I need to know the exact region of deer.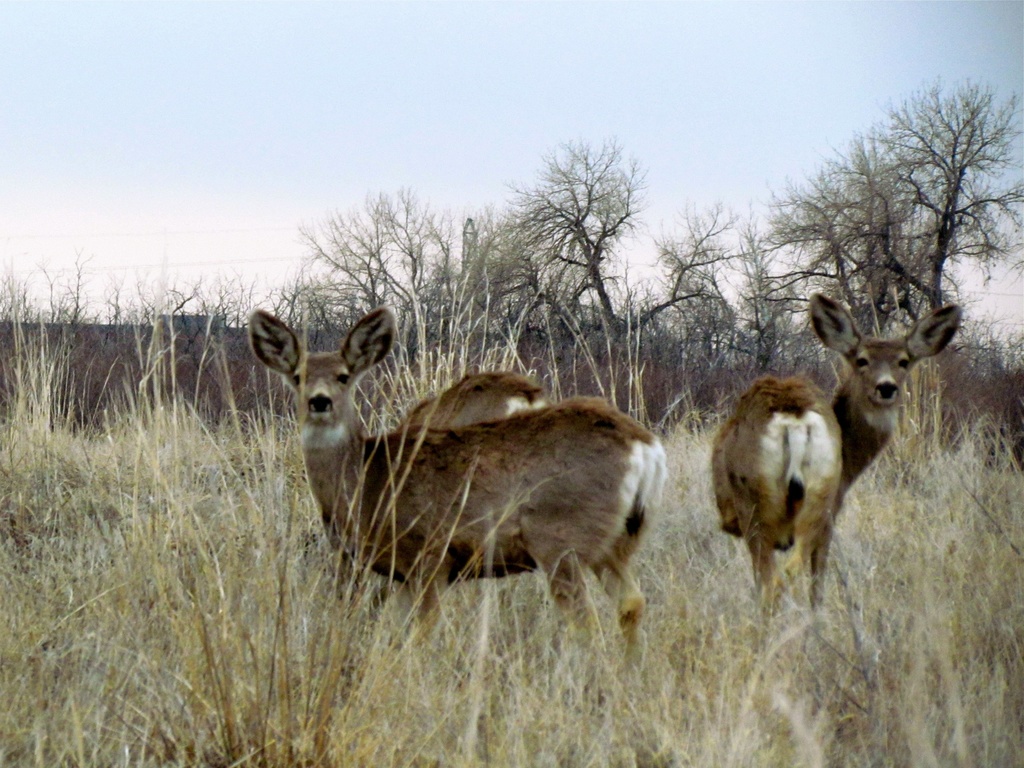
Region: {"x1": 711, "y1": 300, "x2": 966, "y2": 637}.
